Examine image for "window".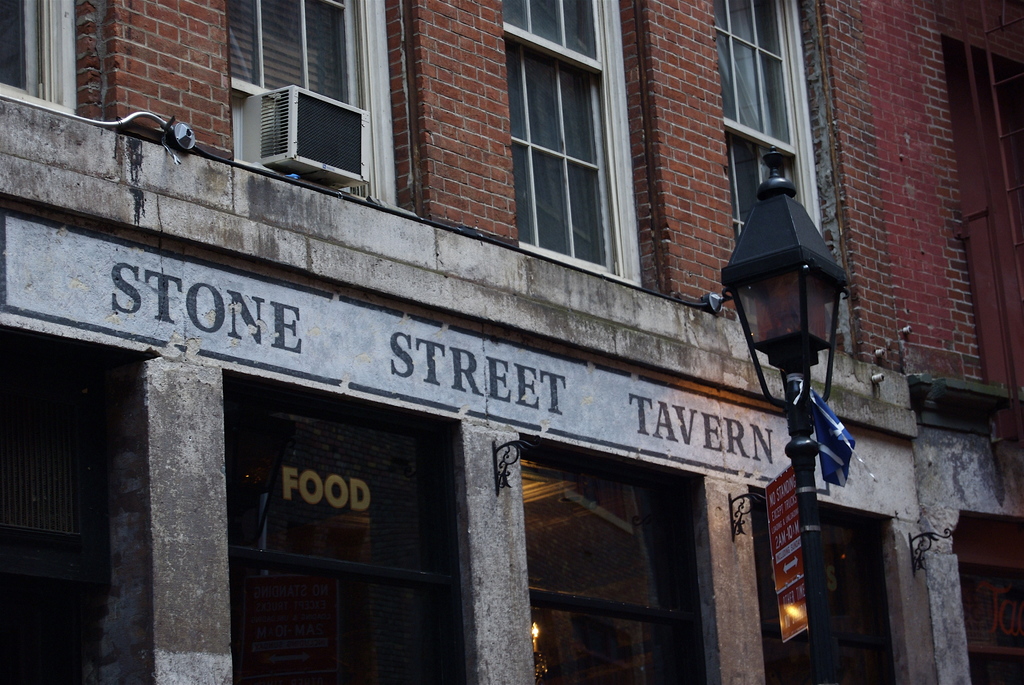
Examination result: [714,0,860,363].
